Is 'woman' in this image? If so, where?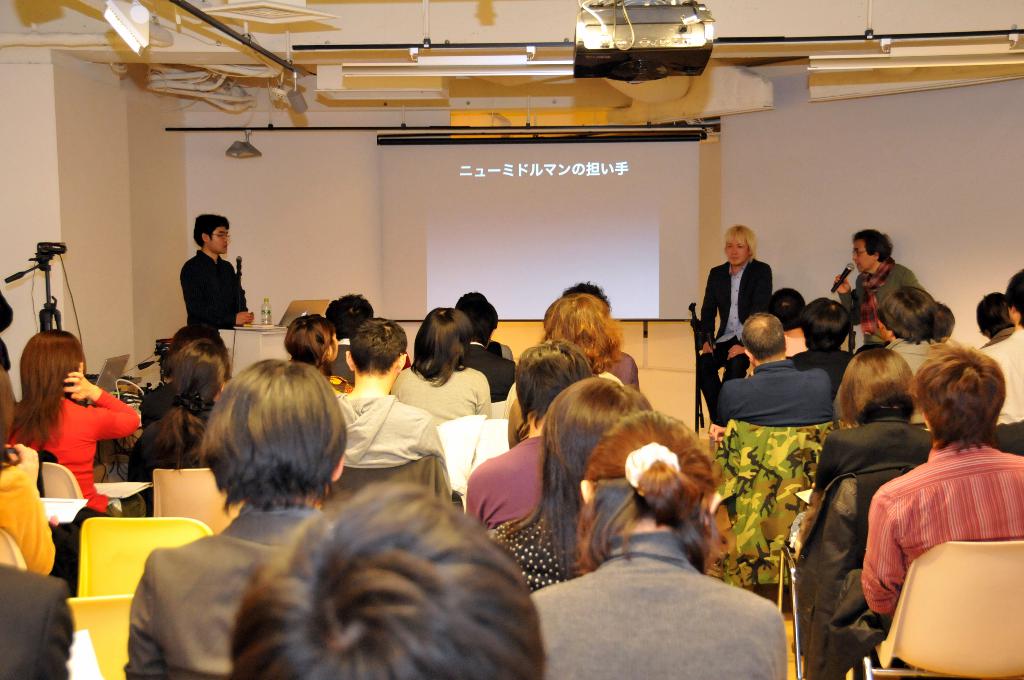
Yes, at 289 311 360 395.
